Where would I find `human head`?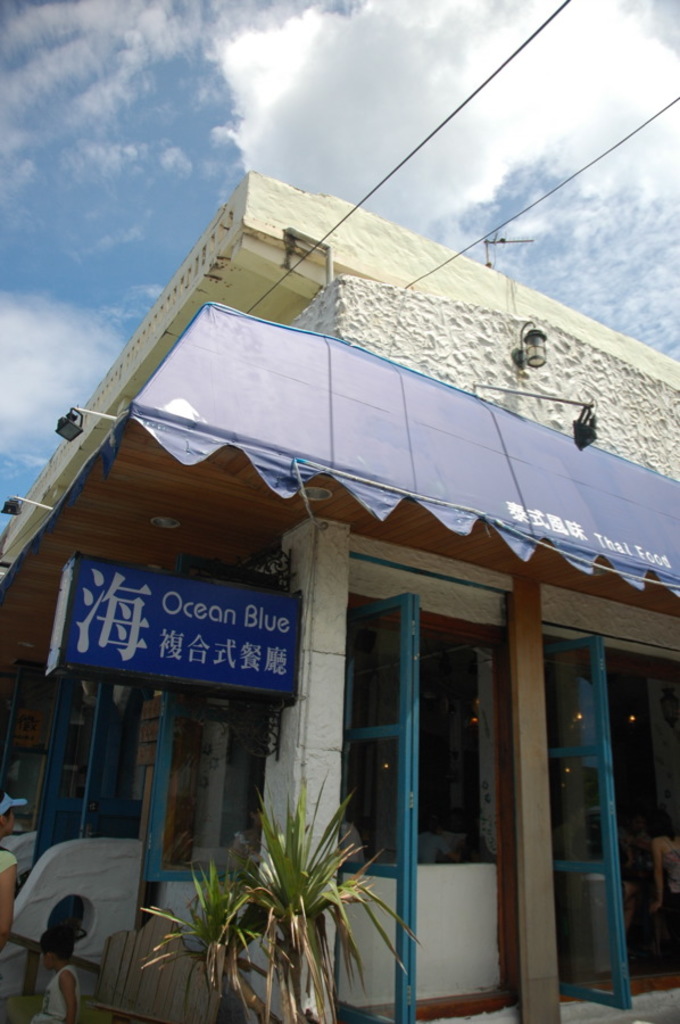
At 39:925:72:973.
